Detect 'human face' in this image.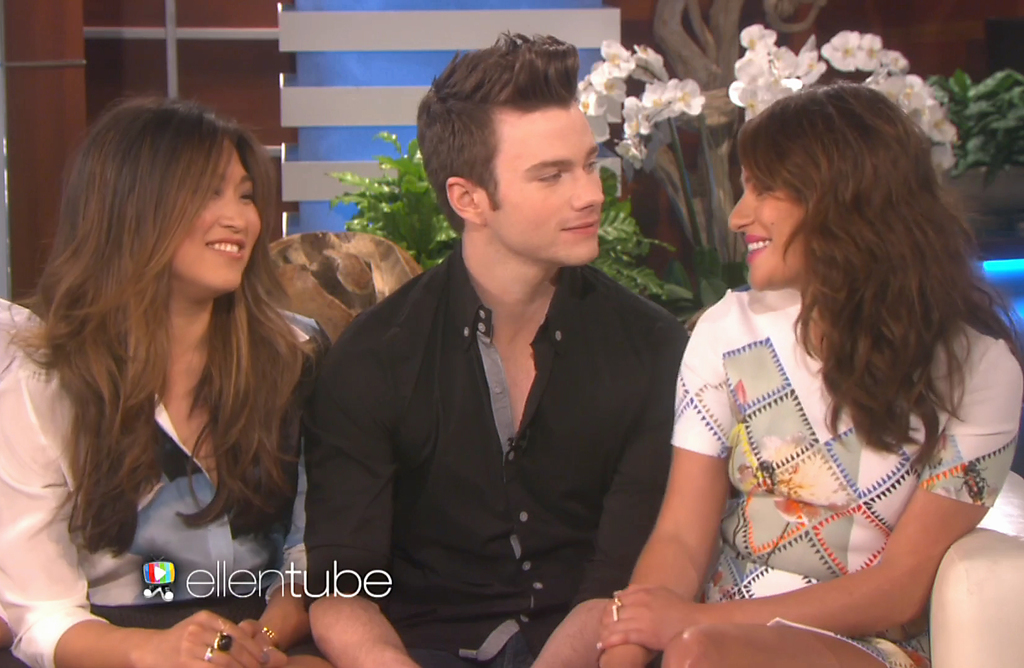
Detection: 729,165,800,295.
